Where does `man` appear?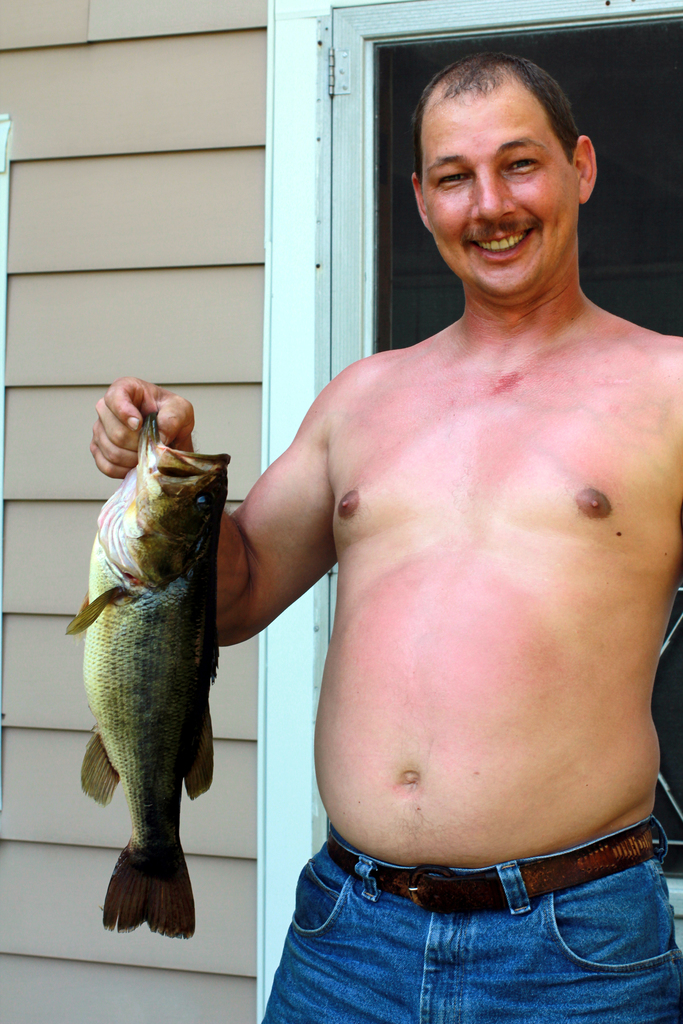
Appears at pyautogui.locateOnScreen(86, 53, 682, 1020).
